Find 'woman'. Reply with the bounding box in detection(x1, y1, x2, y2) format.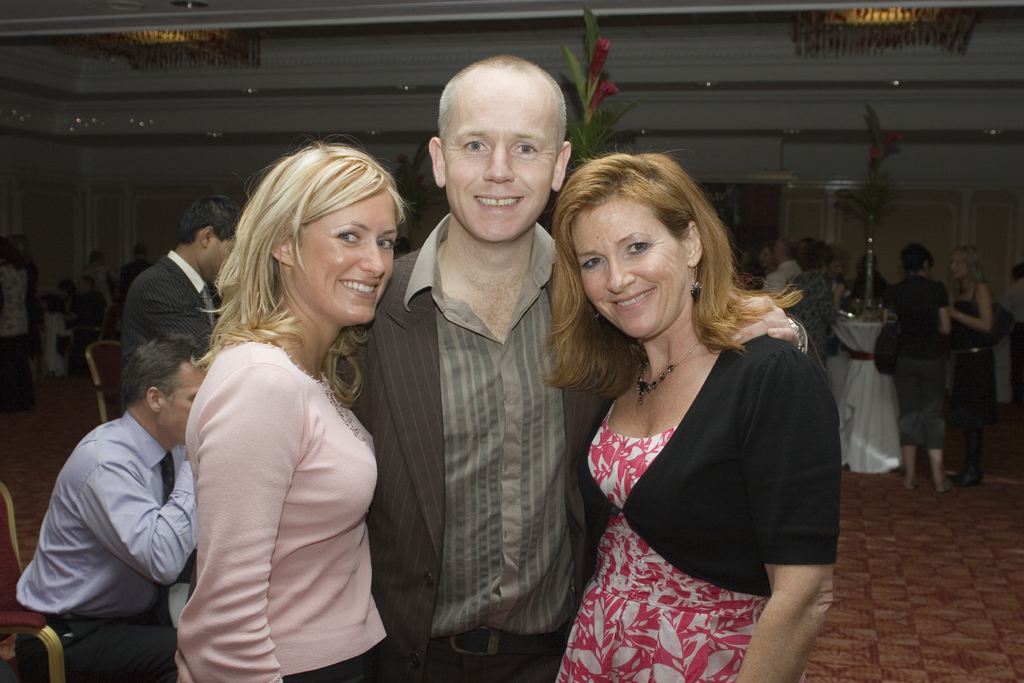
detection(876, 240, 954, 493).
